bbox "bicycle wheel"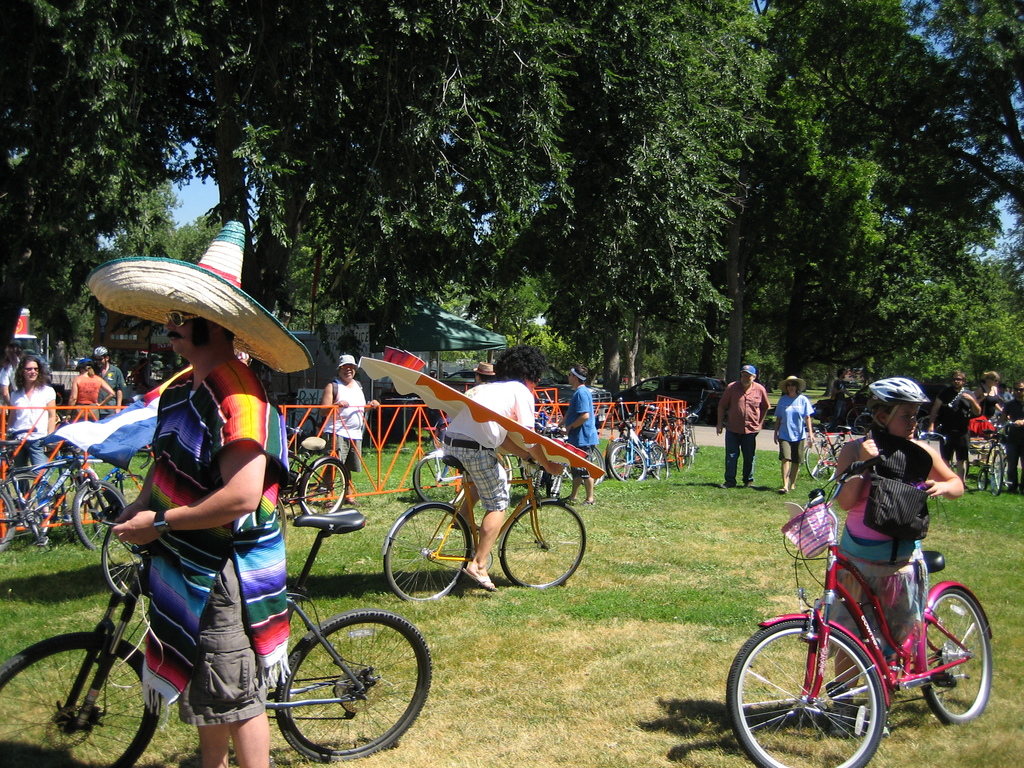
BBox(690, 430, 697, 470)
